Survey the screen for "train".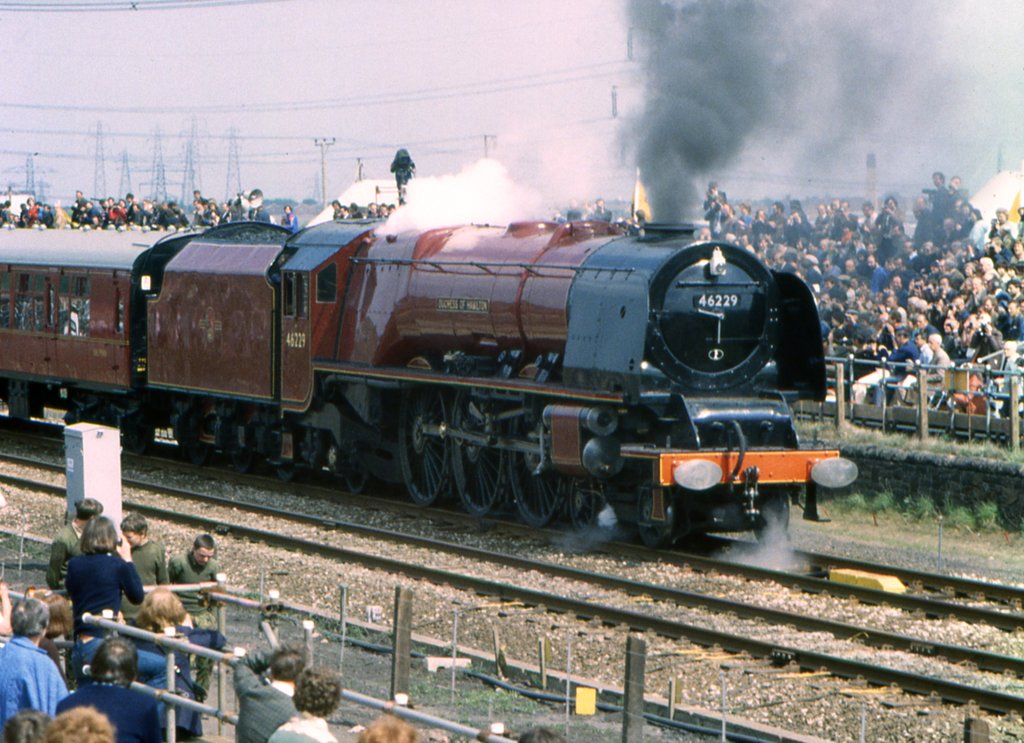
Survey found: (0, 211, 858, 558).
